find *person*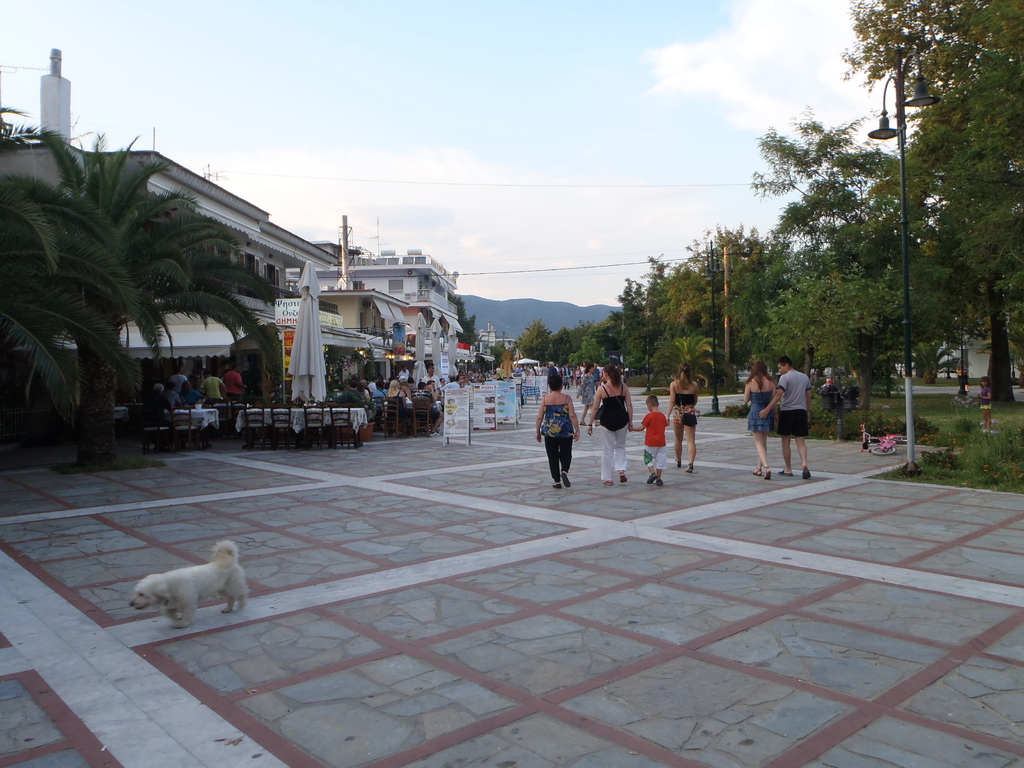
x1=225 y1=359 x2=245 y2=404
